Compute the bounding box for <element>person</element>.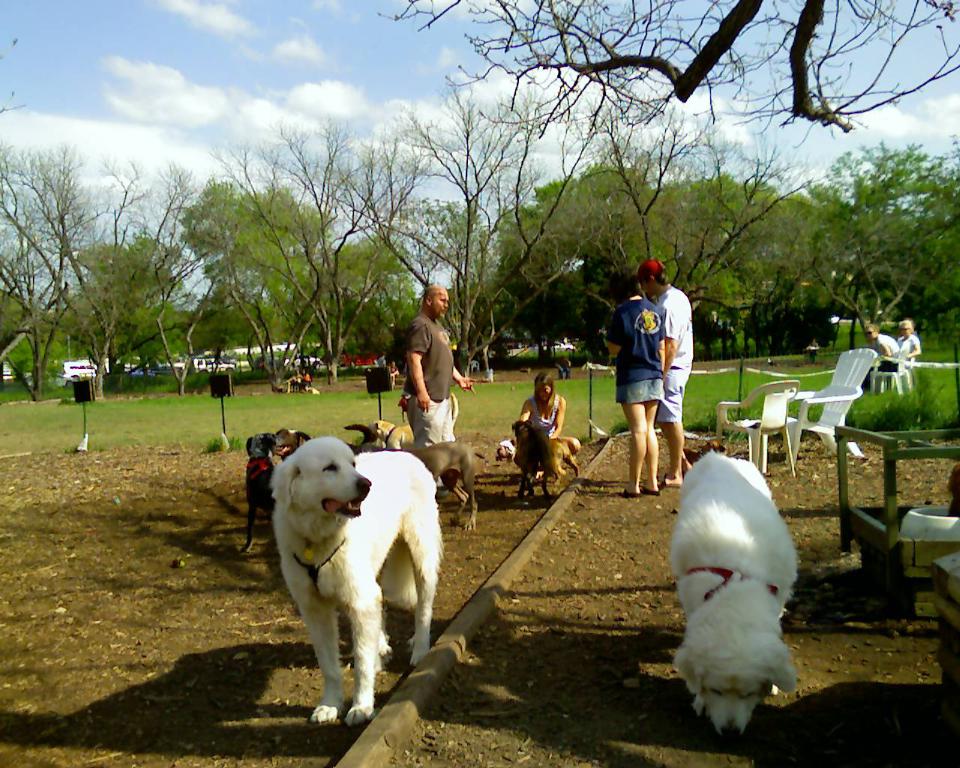
locate(645, 258, 691, 479).
